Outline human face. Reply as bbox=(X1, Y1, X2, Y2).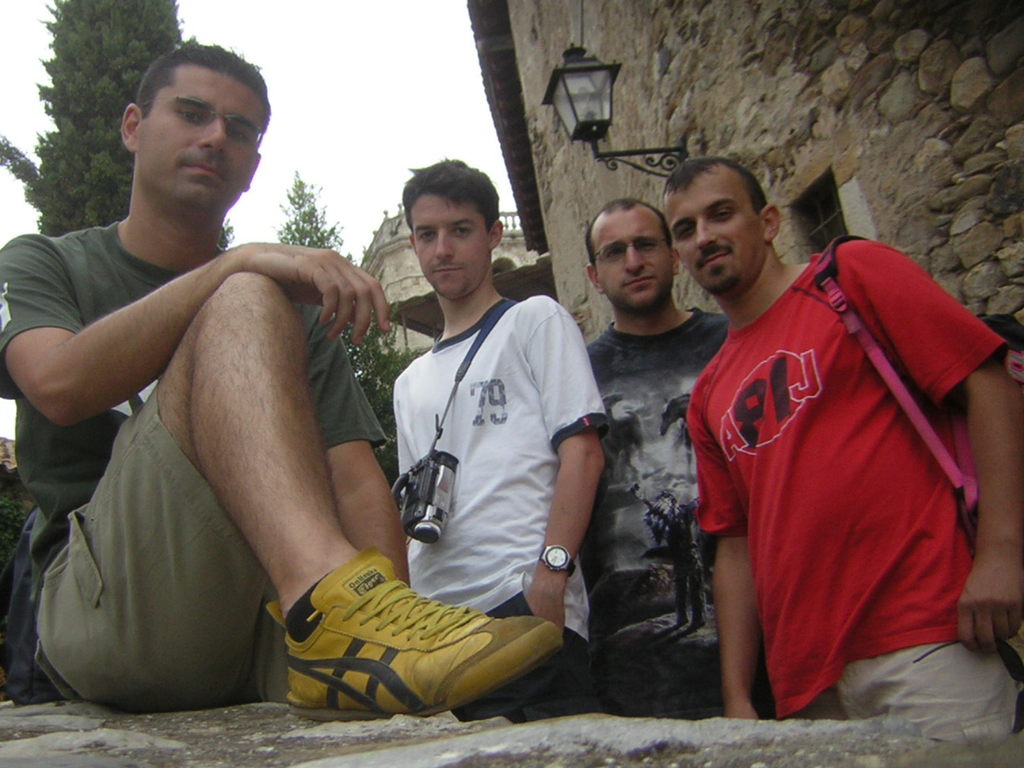
bbox=(412, 193, 493, 305).
